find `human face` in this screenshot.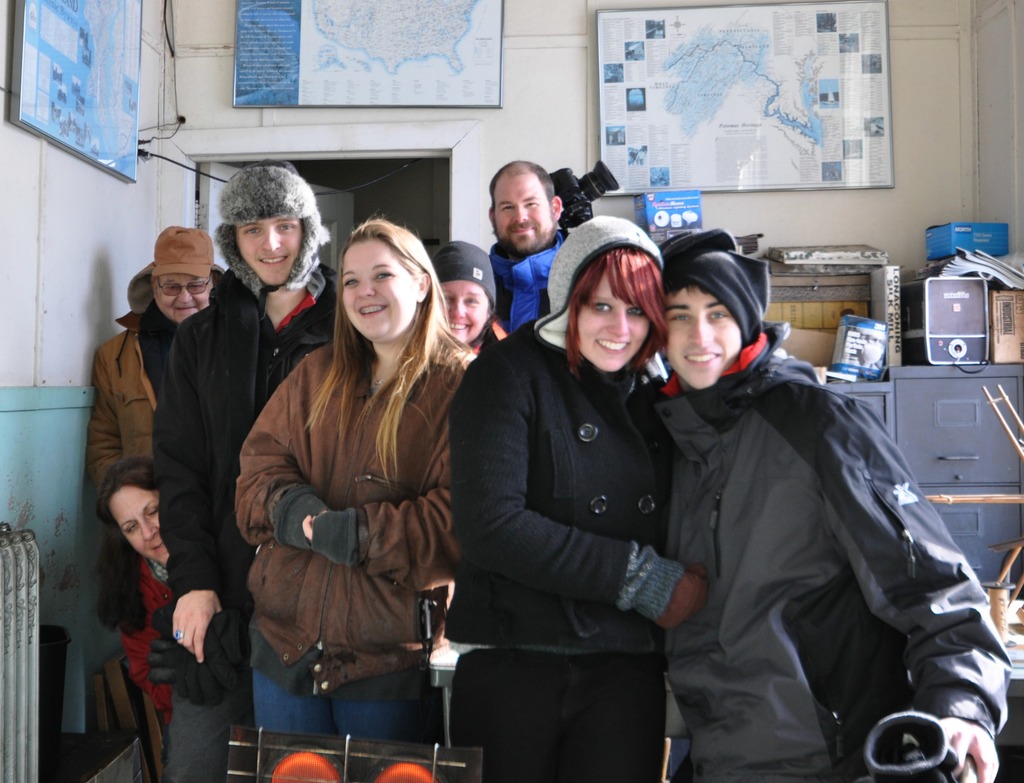
The bounding box for `human face` is [493, 174, 552, 250].
